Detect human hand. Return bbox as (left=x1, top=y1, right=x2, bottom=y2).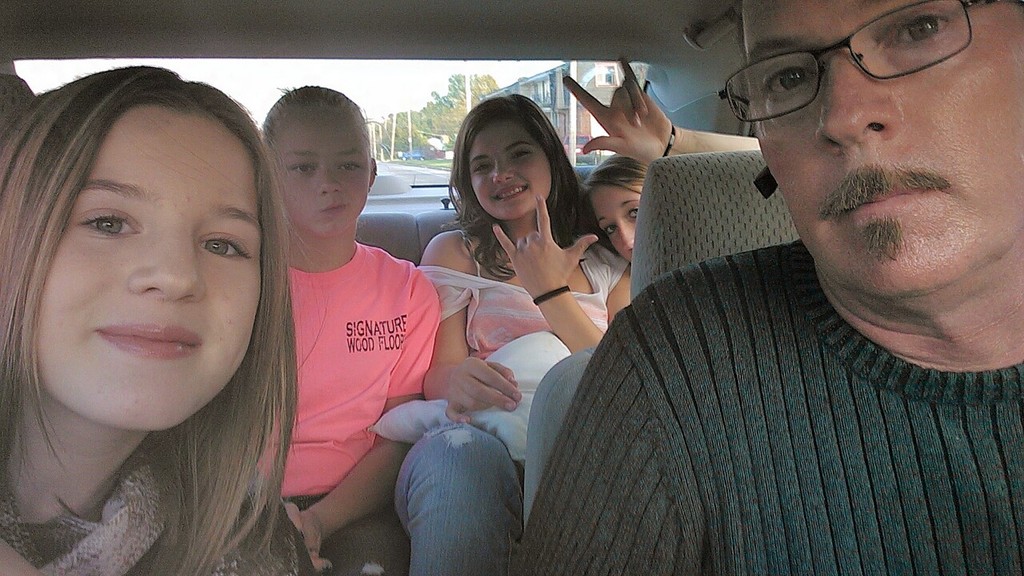
(left=434, top=352, right=514, bottom=418).
